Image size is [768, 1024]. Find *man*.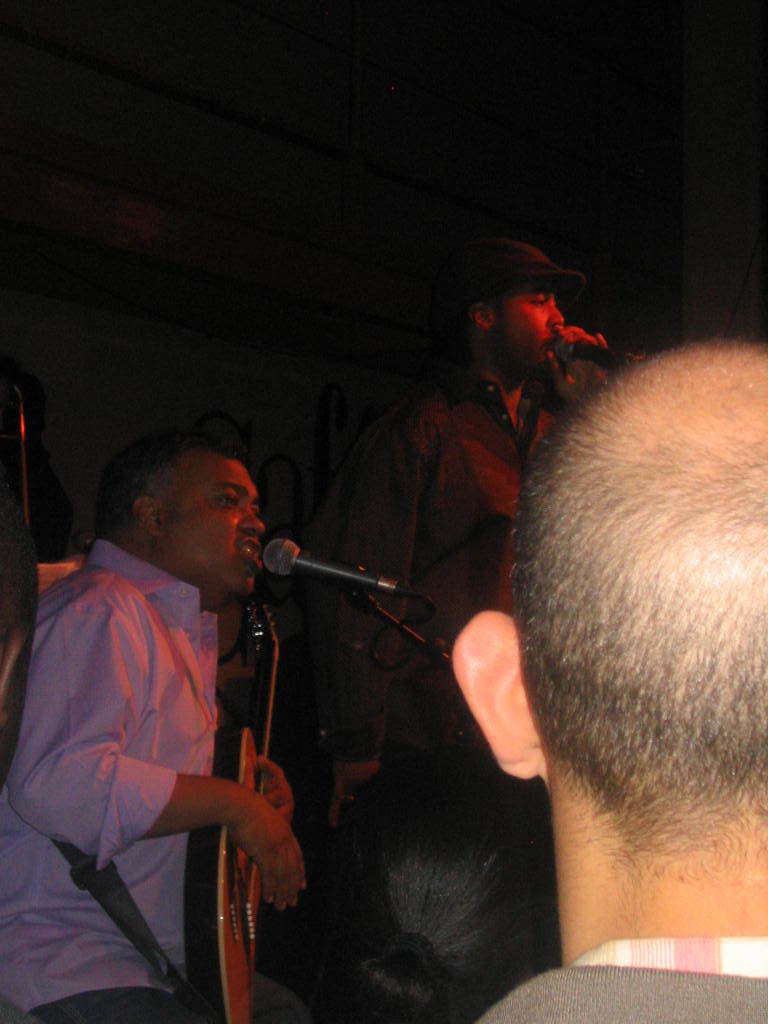
select_region(448, 342, 767, 1023).
